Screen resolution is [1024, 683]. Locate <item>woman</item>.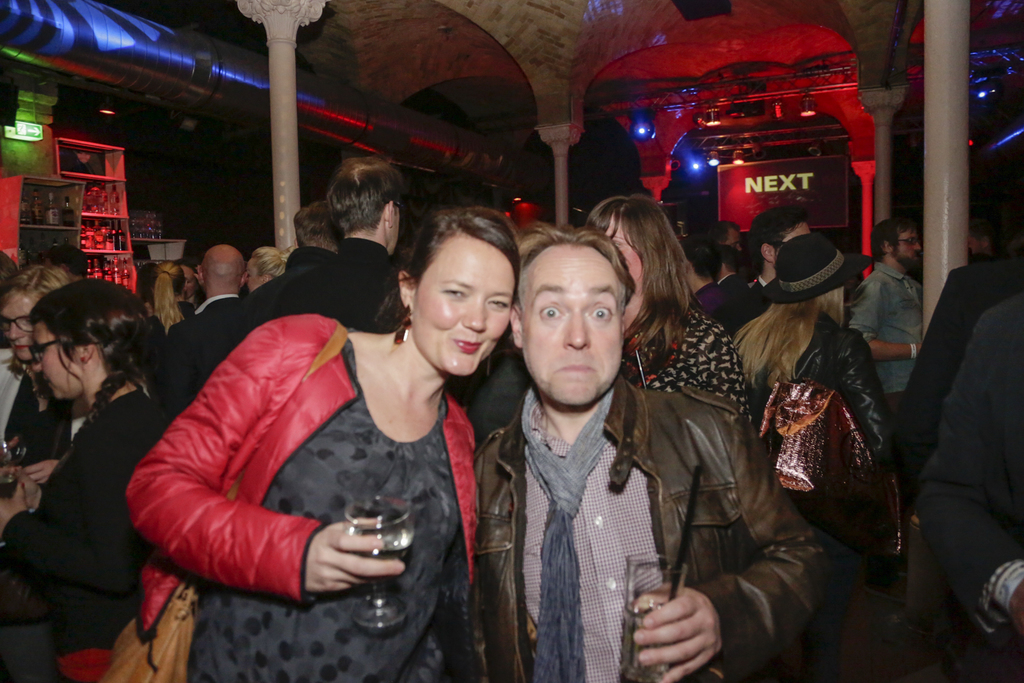
locate(157, 197, 532, 682).
